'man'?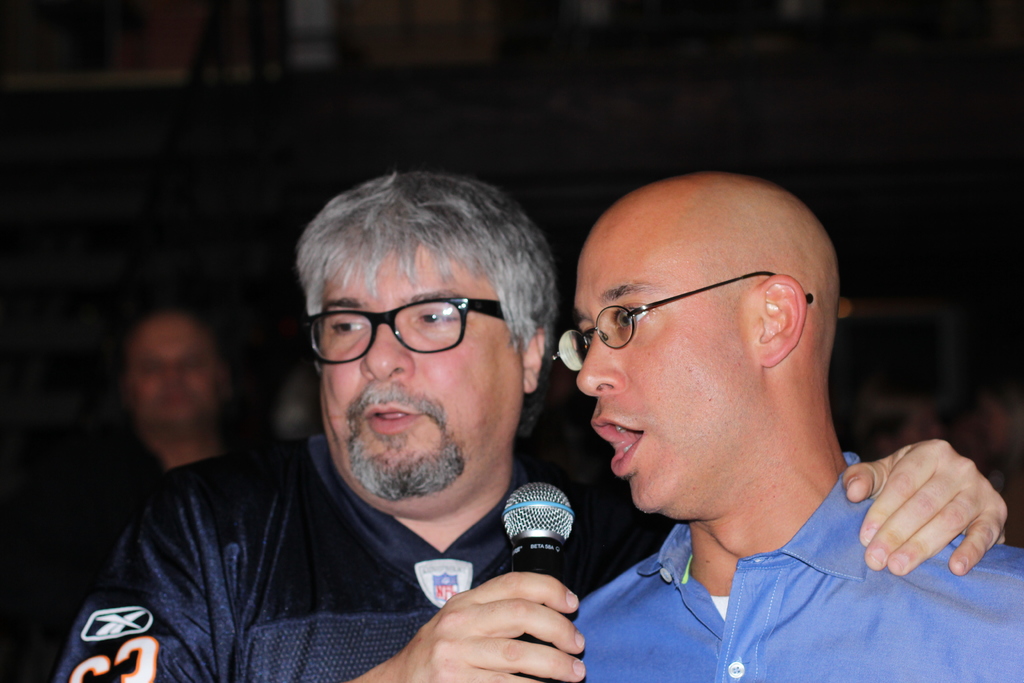
[45, 168, 1022, 682]
